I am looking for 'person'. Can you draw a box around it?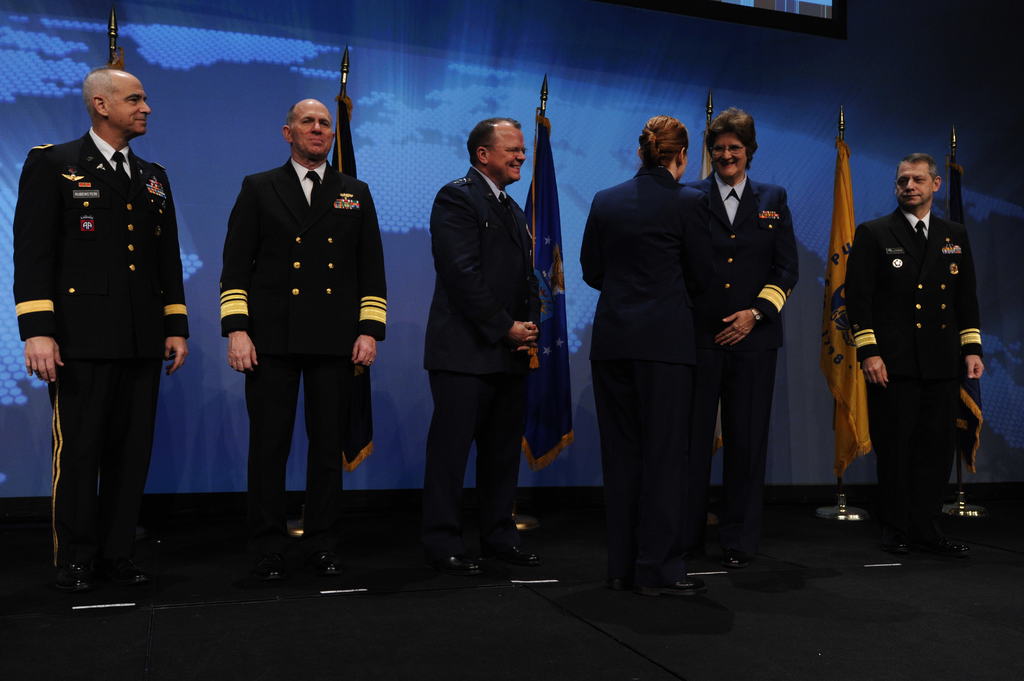
Sure, the bounding box is (left=219, top=98, right=389, bottom=581).
